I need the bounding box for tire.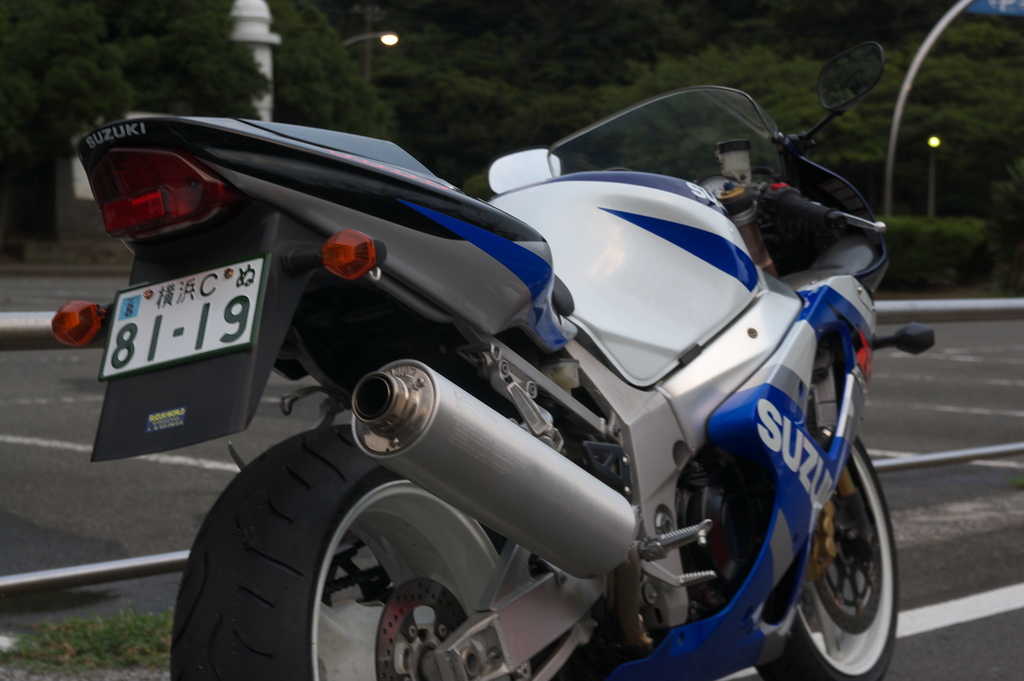
Here it is: [left=742, top=416, right=901, bottom=680].
